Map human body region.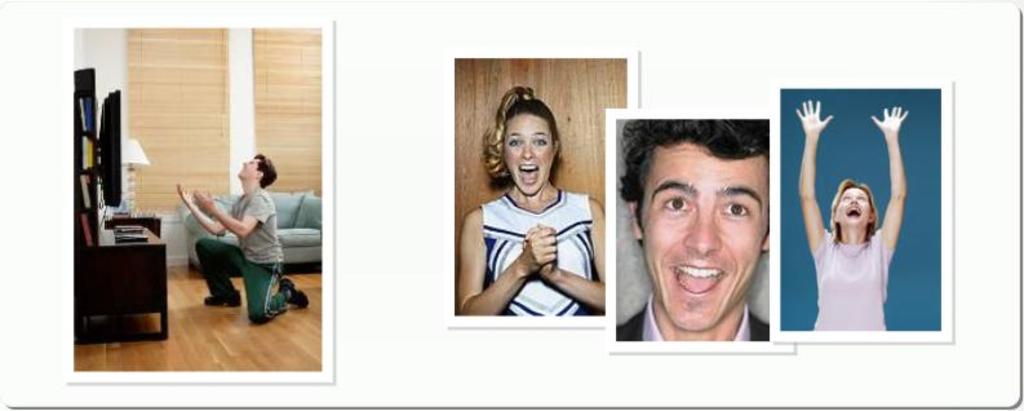
Mapped to detection(178, 158, 305, 322).
